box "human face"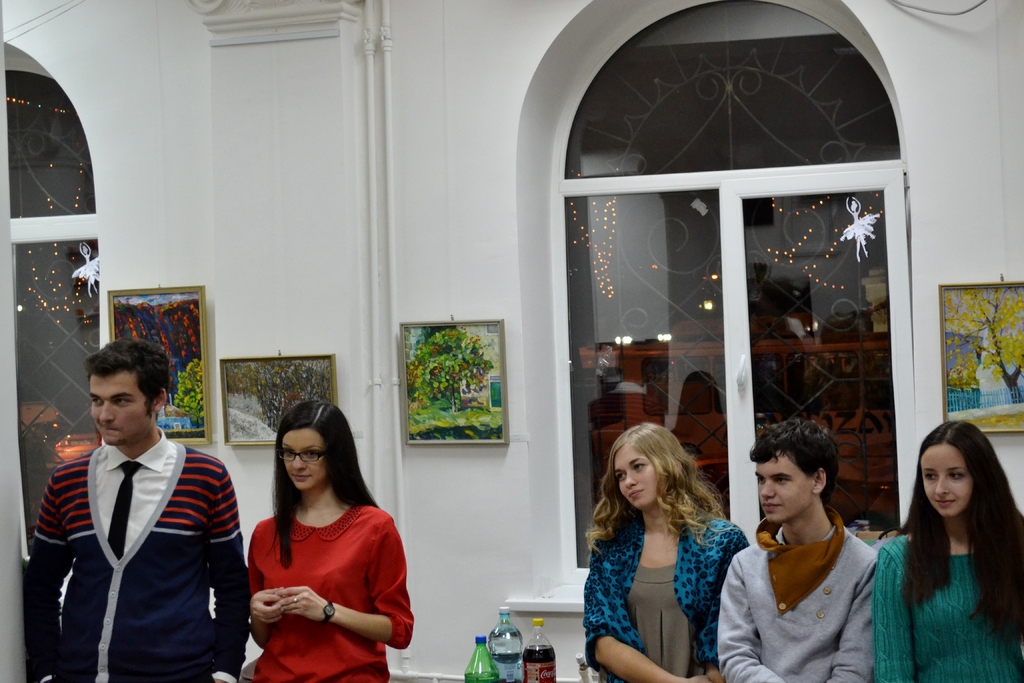
crop(758, 454, 810, 519)
